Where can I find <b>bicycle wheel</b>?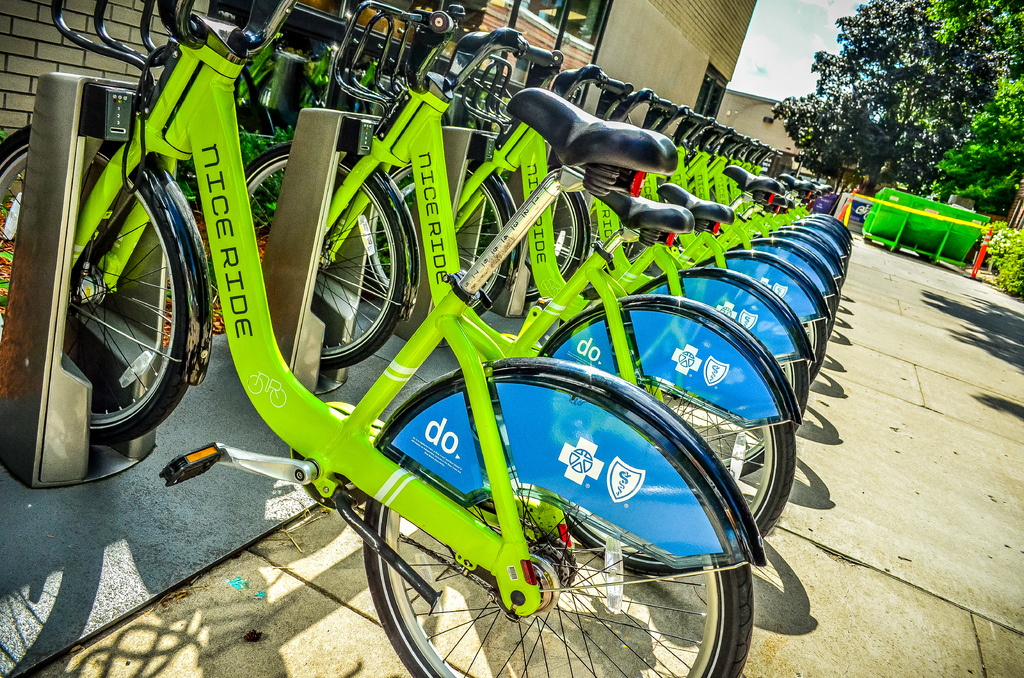
You can find it at select_region(0, 115, 195, 442).
